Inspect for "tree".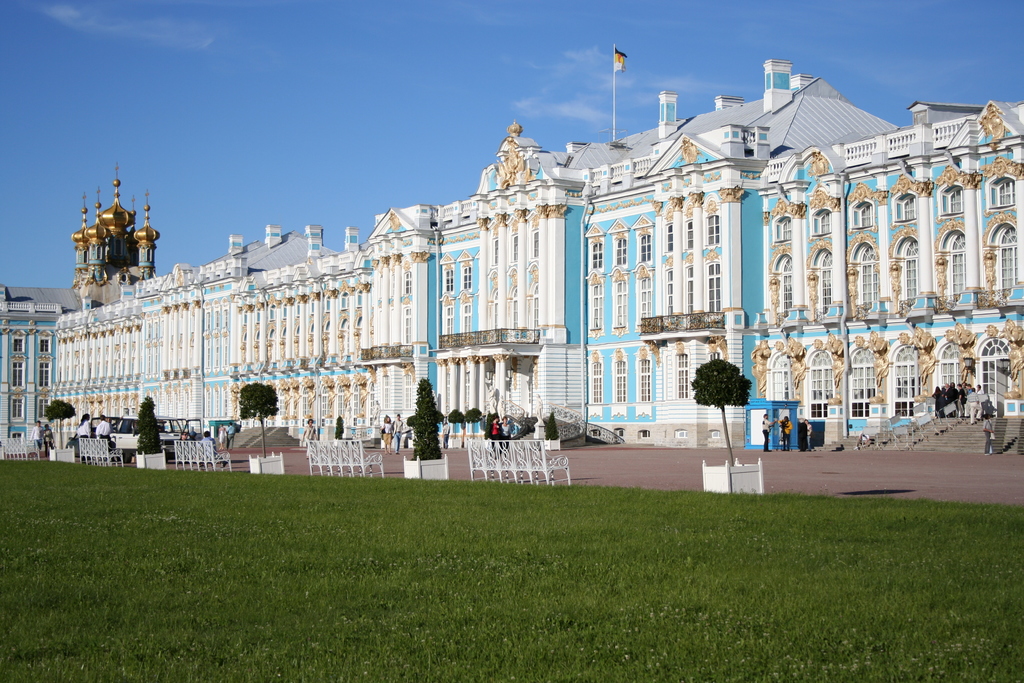
Inspection: 689 359 753 465.
